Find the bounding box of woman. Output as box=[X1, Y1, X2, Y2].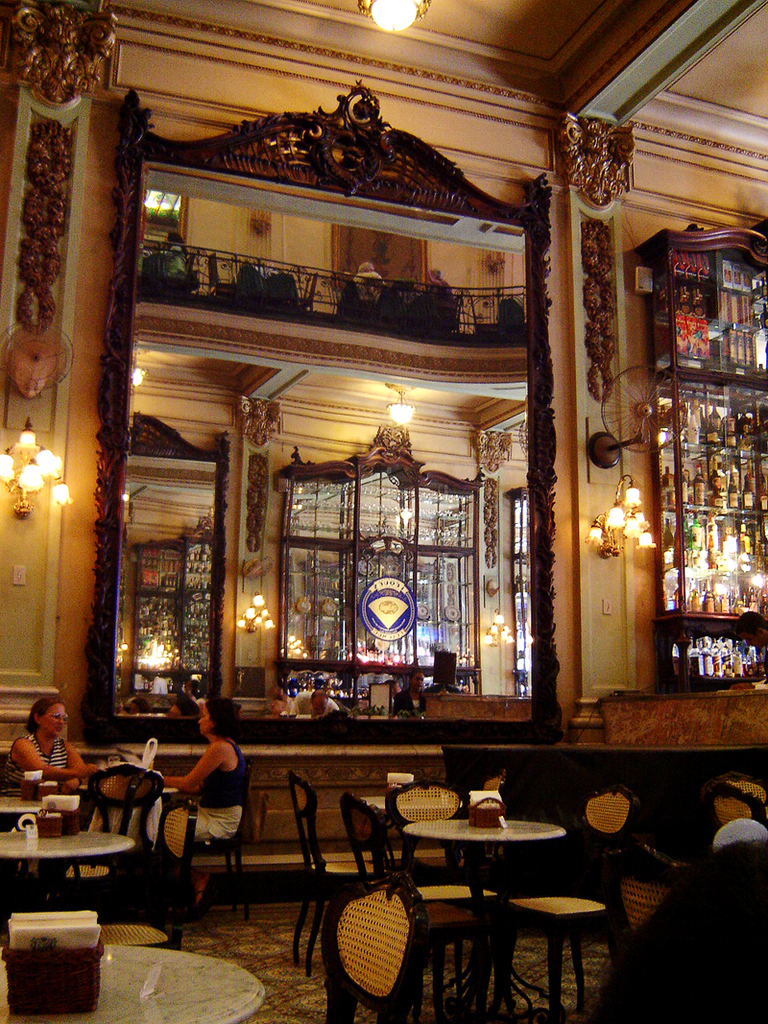
box=[1, 699, 104, 801].
